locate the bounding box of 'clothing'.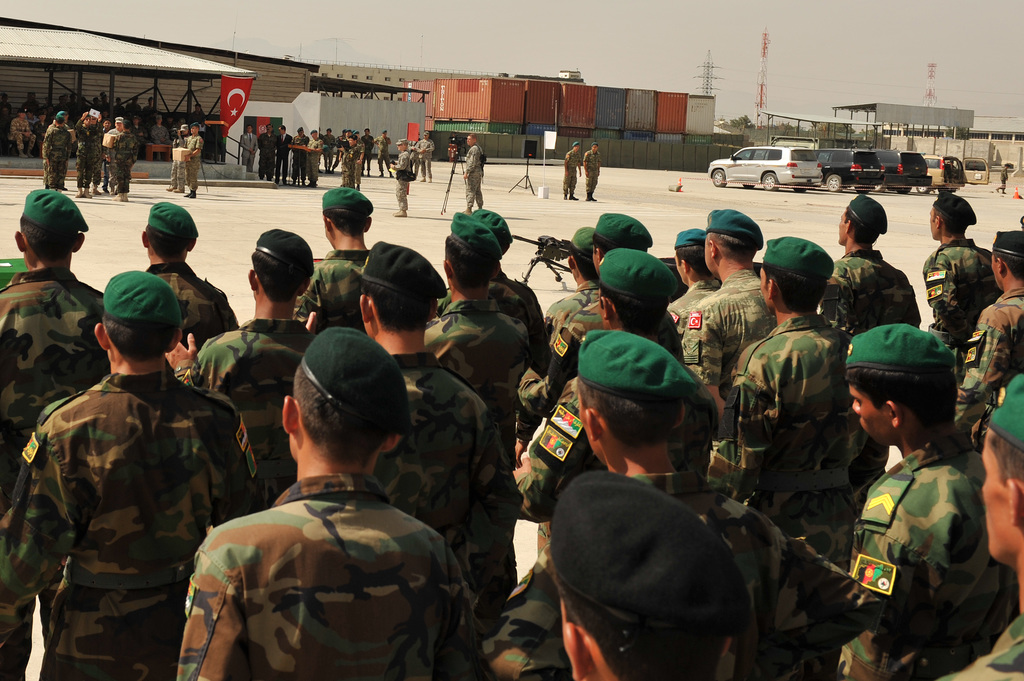
Bounding box: box(678, 272, 769, 414).
